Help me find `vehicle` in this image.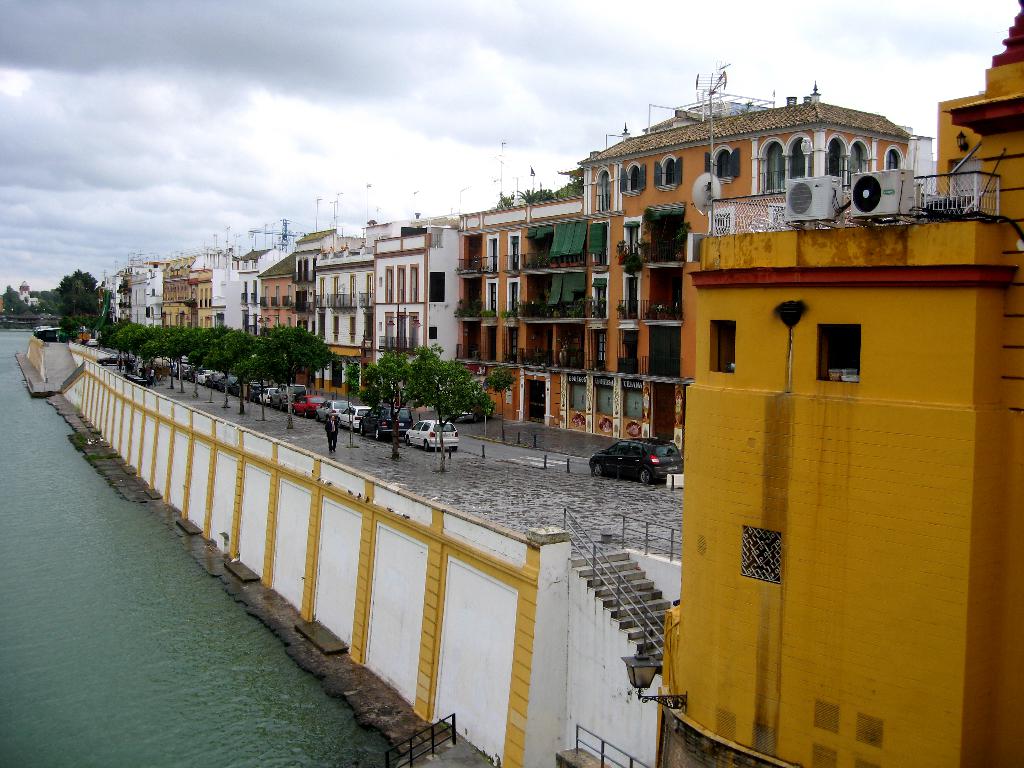
Found it: rect(239, 381, 265, 401).
